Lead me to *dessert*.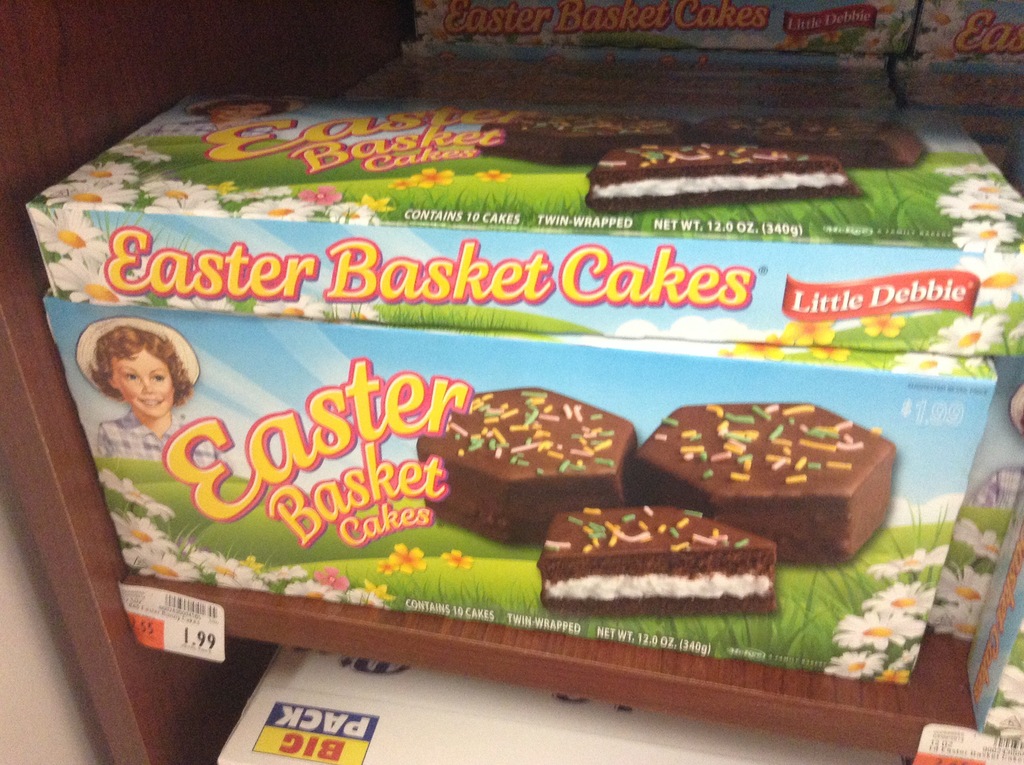
Lead to box(581, 138, 856, 212).
